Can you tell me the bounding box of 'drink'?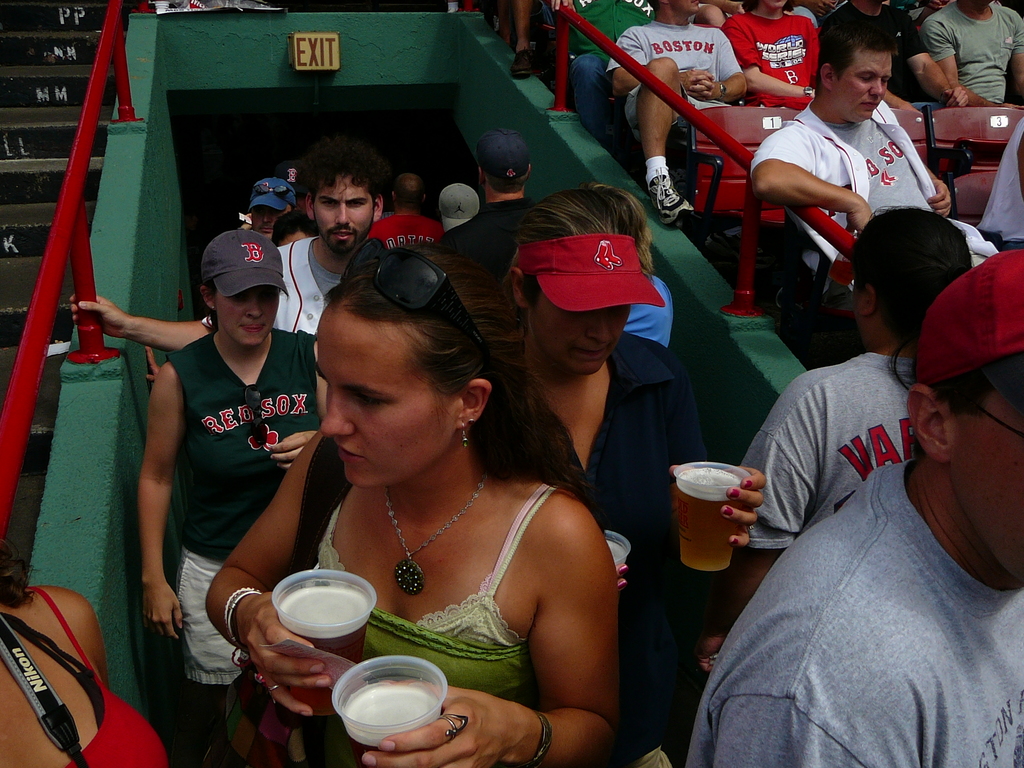
x1=674 y1=469 x2=739 y2=568.
